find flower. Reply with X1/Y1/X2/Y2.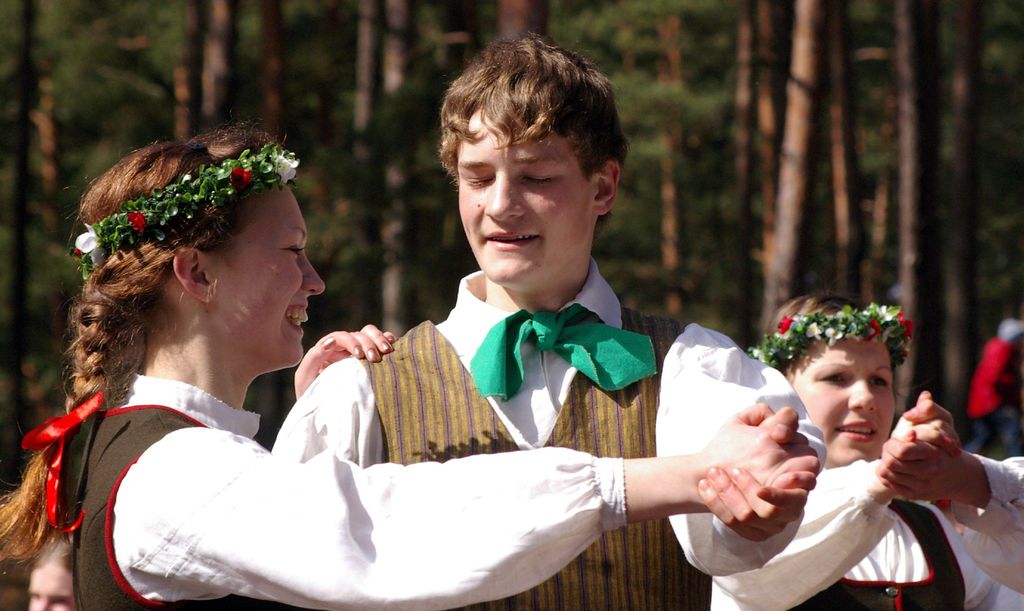
777/316/790/338.
